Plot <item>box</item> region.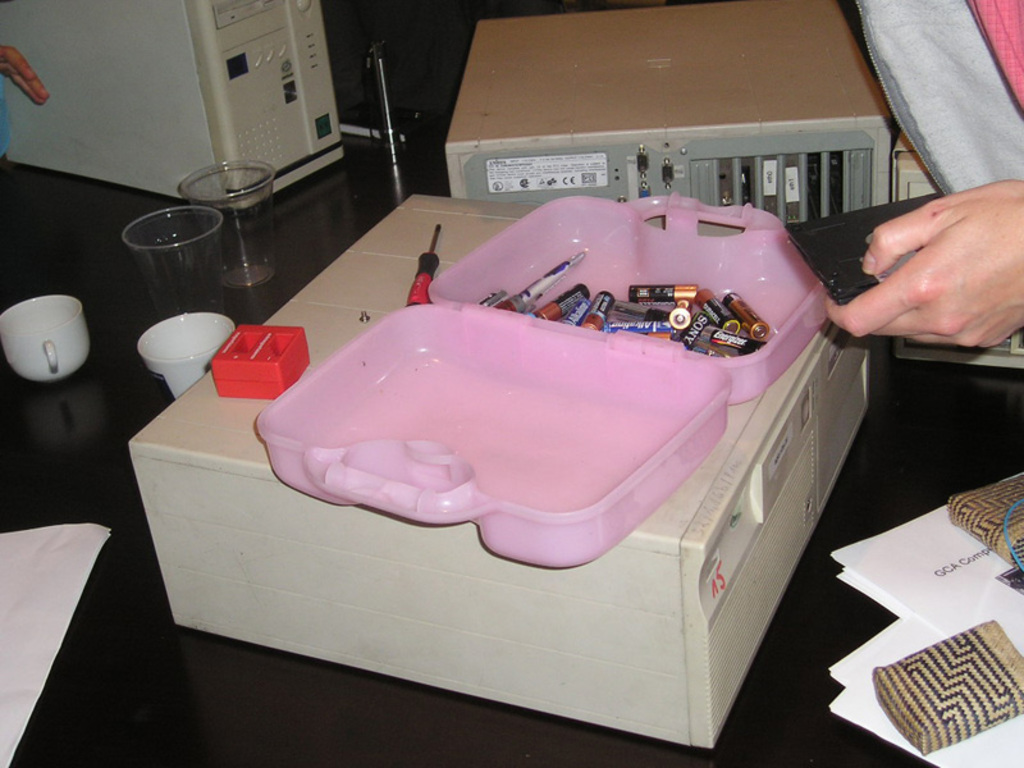
Plotted at (x1=140, y1=180, x2=920, y2=716).
